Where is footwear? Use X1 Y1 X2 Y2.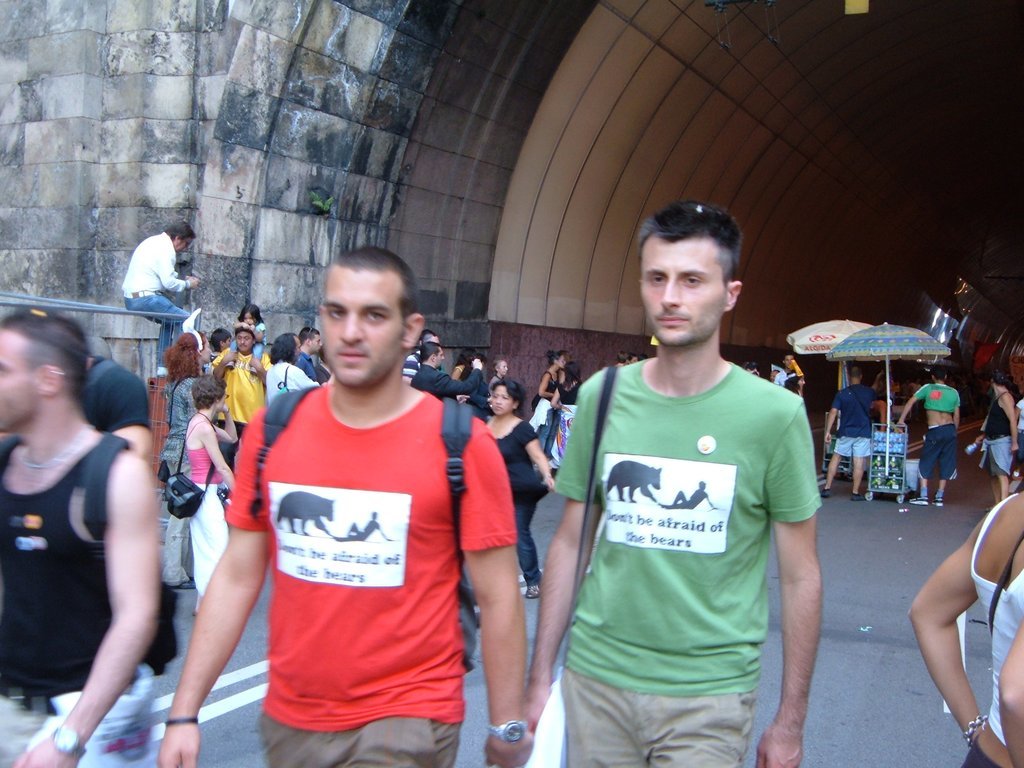
158 363 175 379.
